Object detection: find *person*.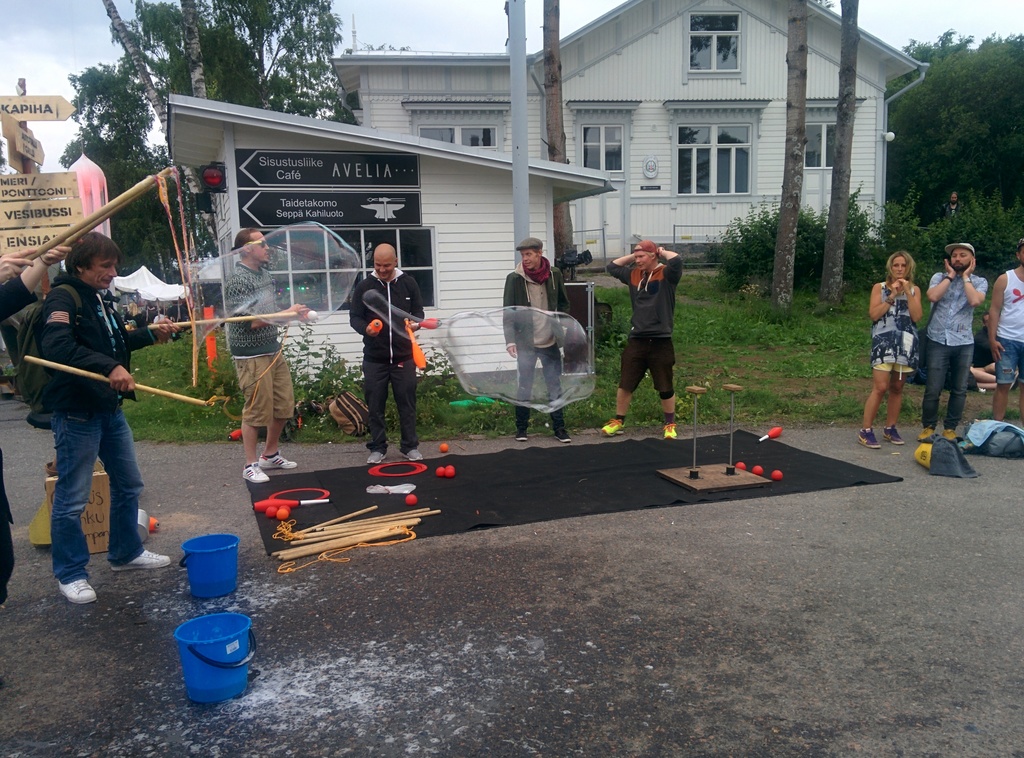
{"x1": 0, "y1": 248, "x2": 71, "y2": 609}.
